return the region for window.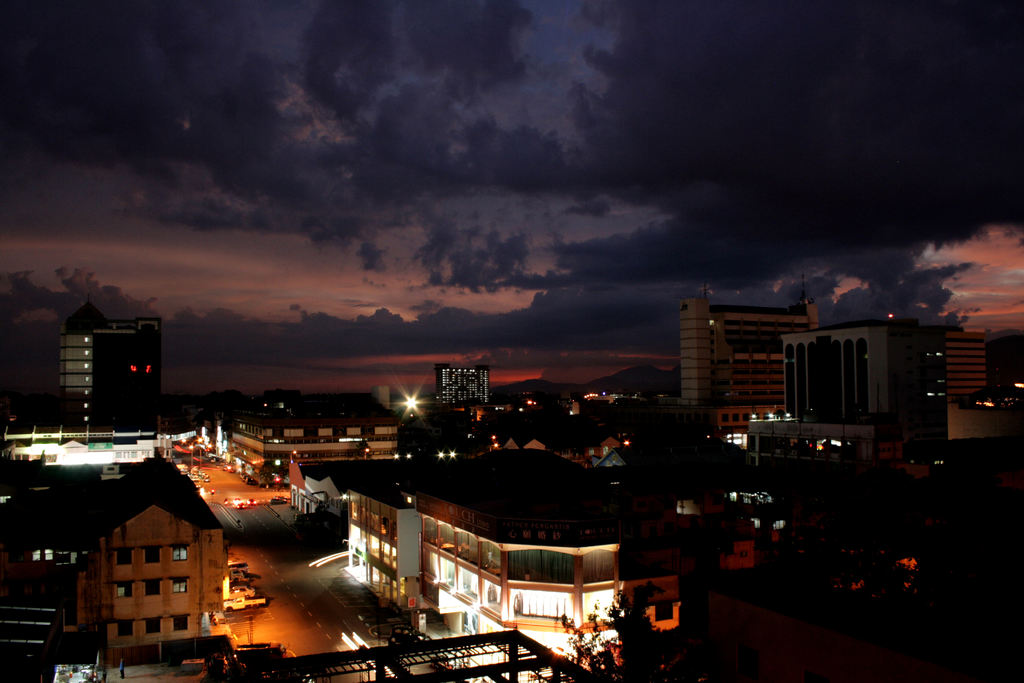
x1=174 y1=541 x2=189 y2=555.
